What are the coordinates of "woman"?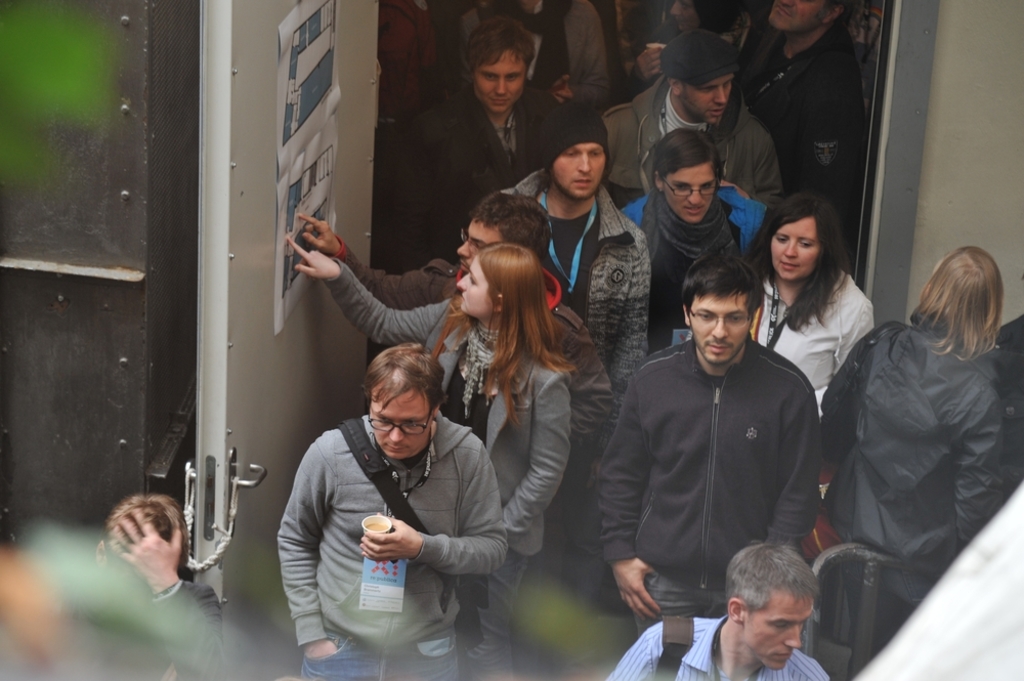
[x1=807, y1=244, x2=1020, y2=606].
